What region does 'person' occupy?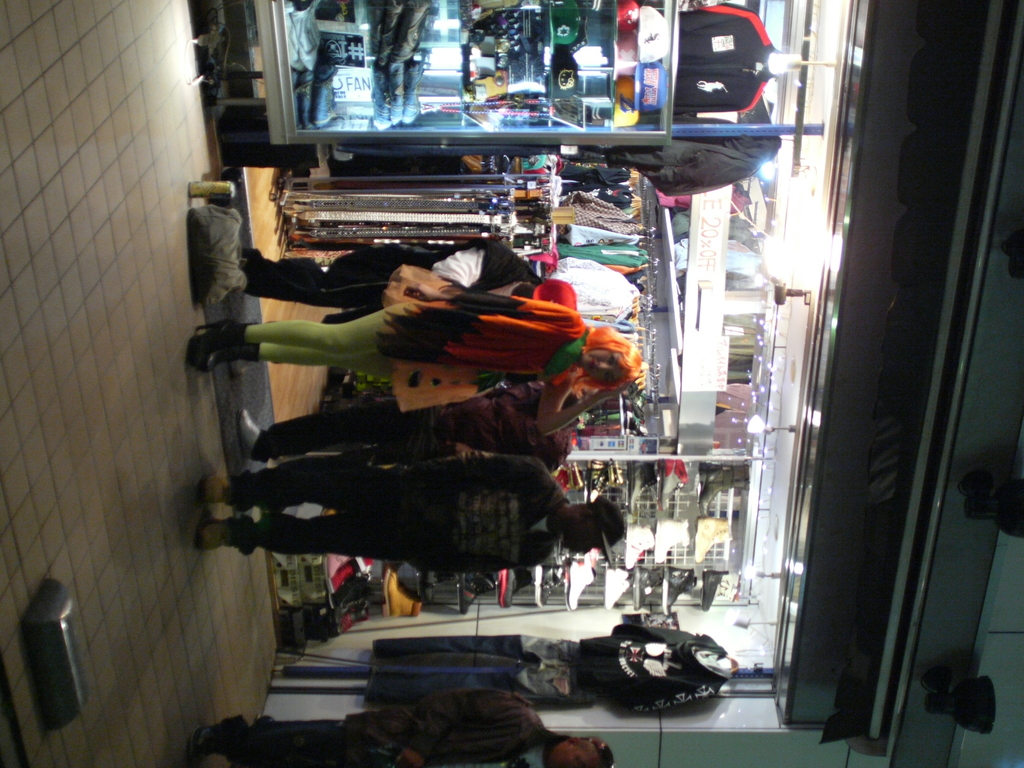
crop(242, 240, 578, 316).
